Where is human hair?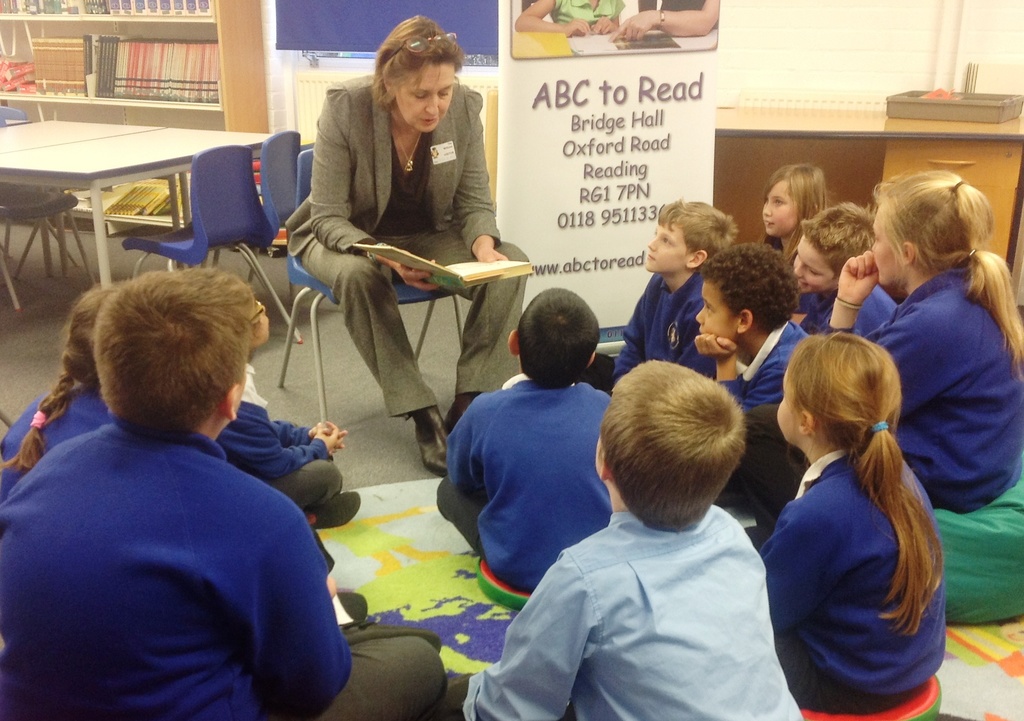
516,284,602,392.
